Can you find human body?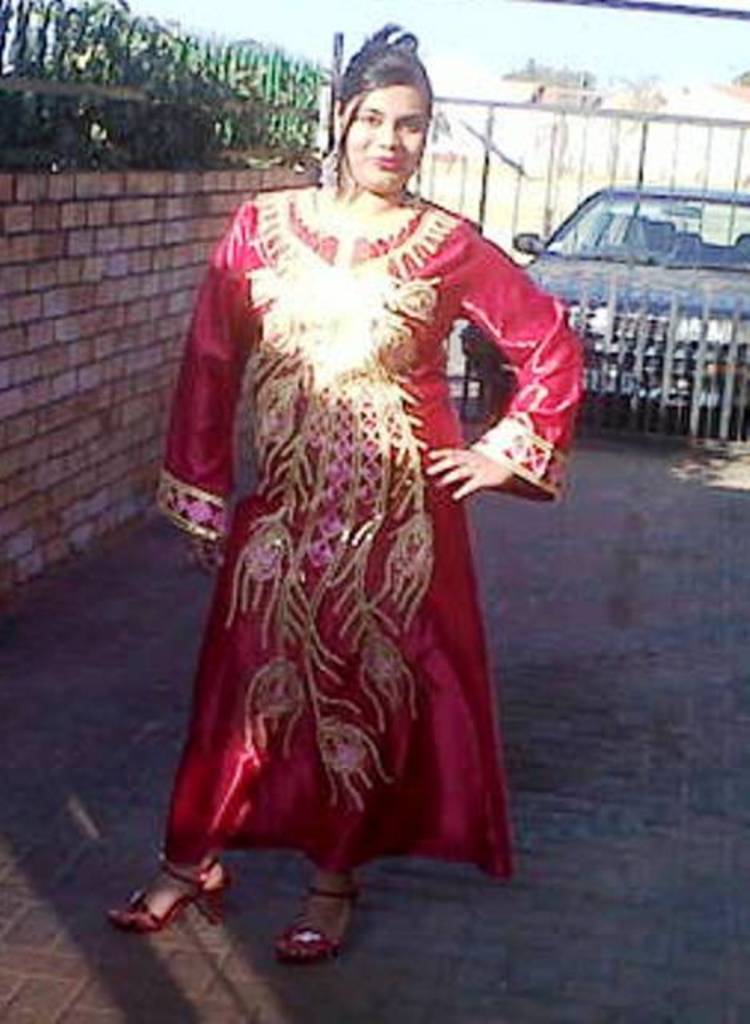
Yes, bounding box: region(173, 64, 549, 944).
